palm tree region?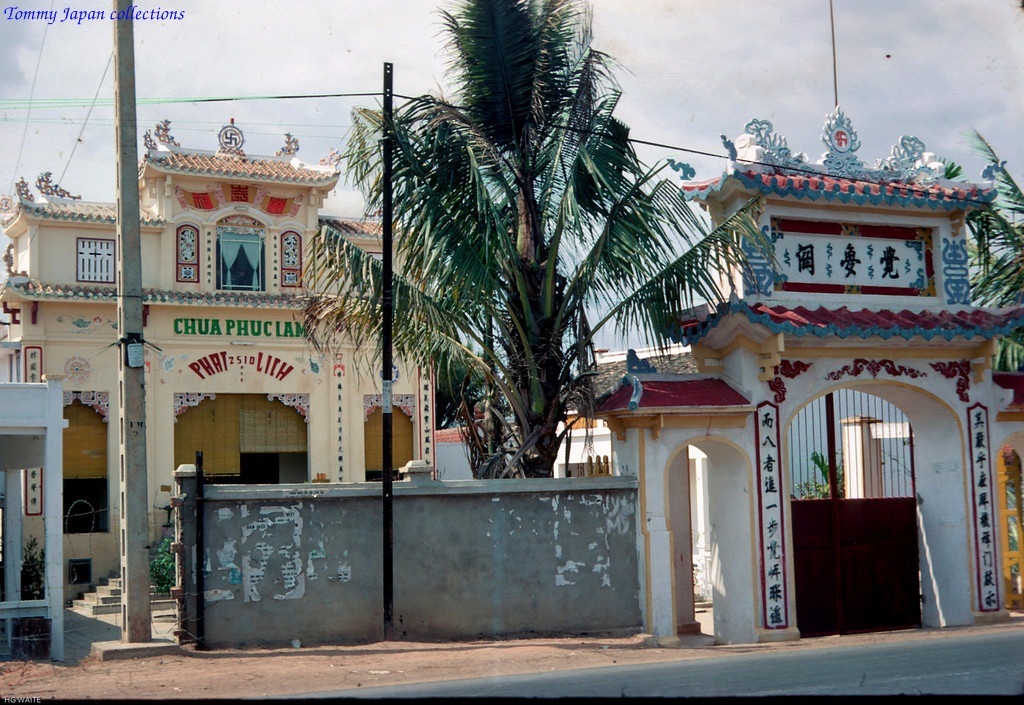
<box>380,60,668,525</box>
